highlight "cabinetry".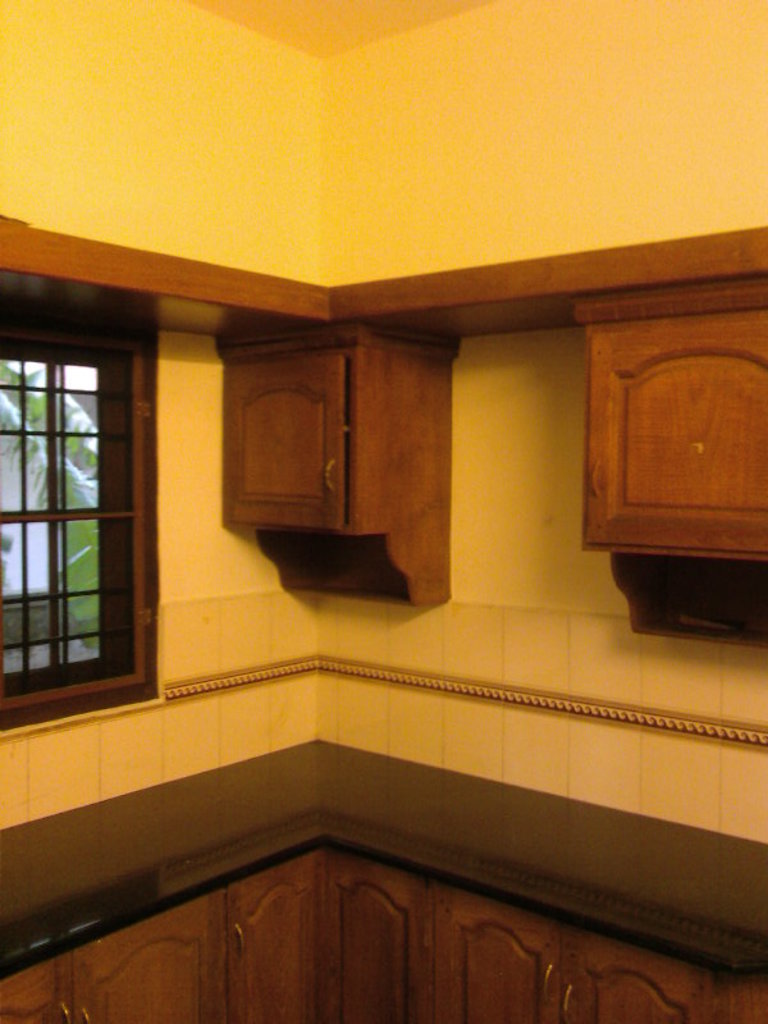
Highlighted region: (x1=320, y1=836, x2=444, y2=1023).
